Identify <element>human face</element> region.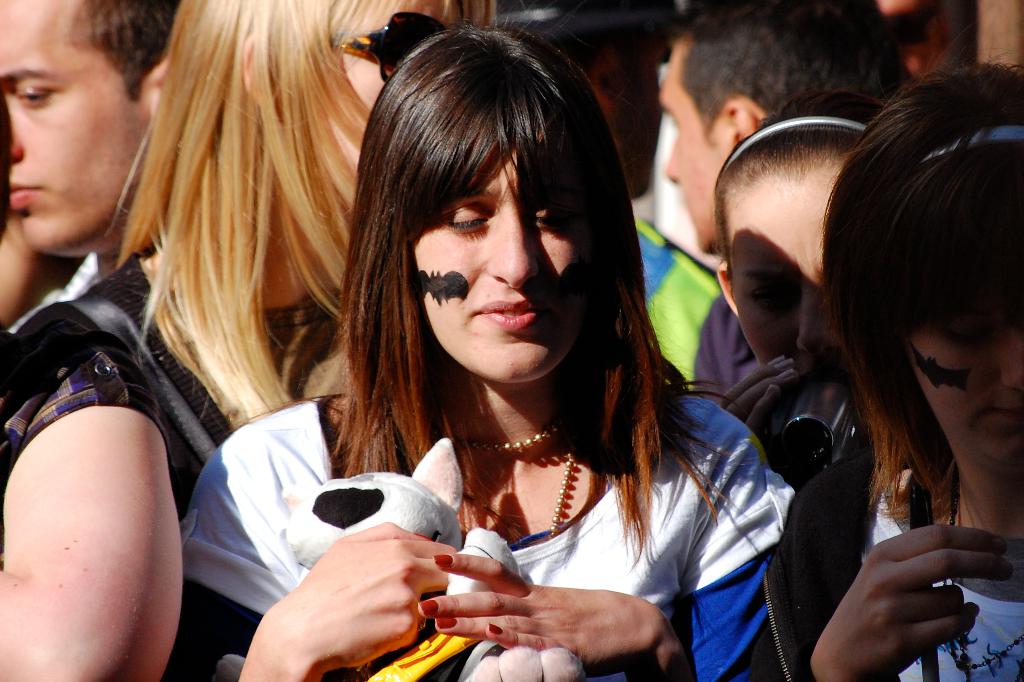
Region: (left=666, top=42, right=714, bottom=252).
